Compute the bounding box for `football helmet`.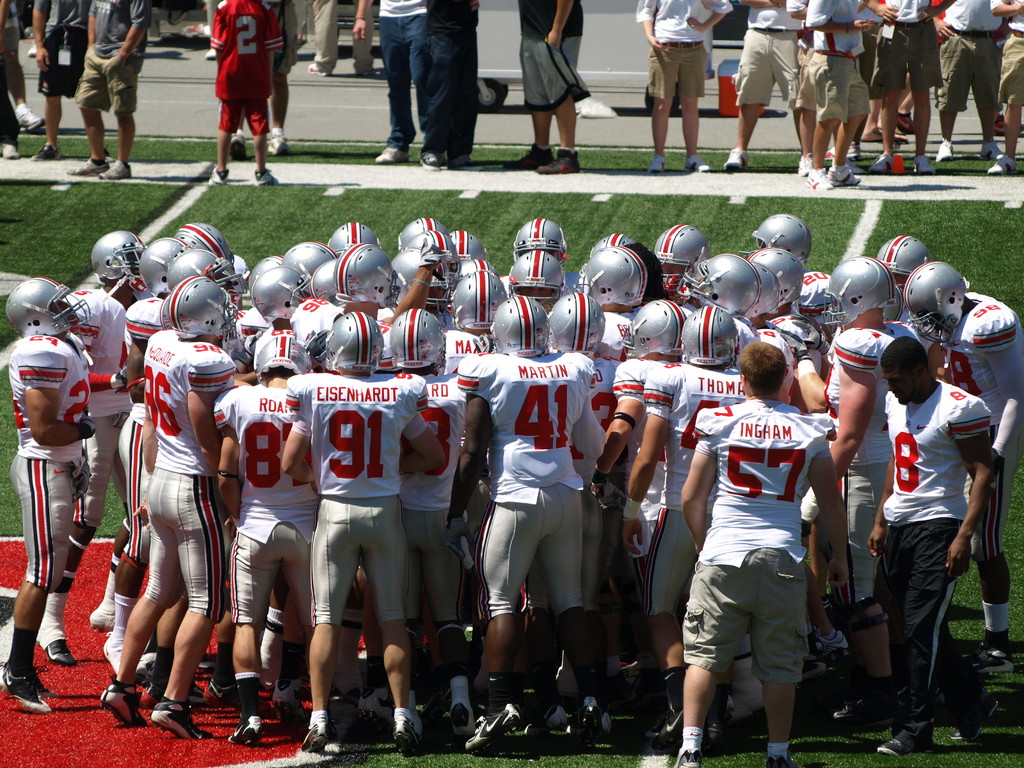
bbox=(908, 255, 959, 335).
